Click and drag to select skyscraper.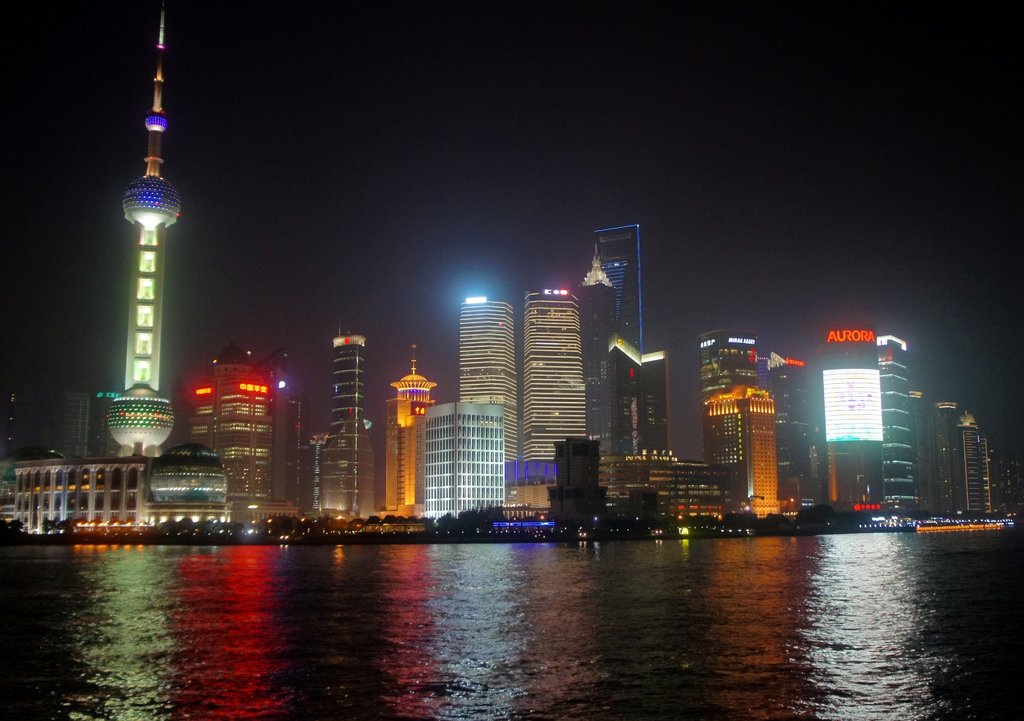
Selection: left=100, top=6, right=177, bottom=500.
